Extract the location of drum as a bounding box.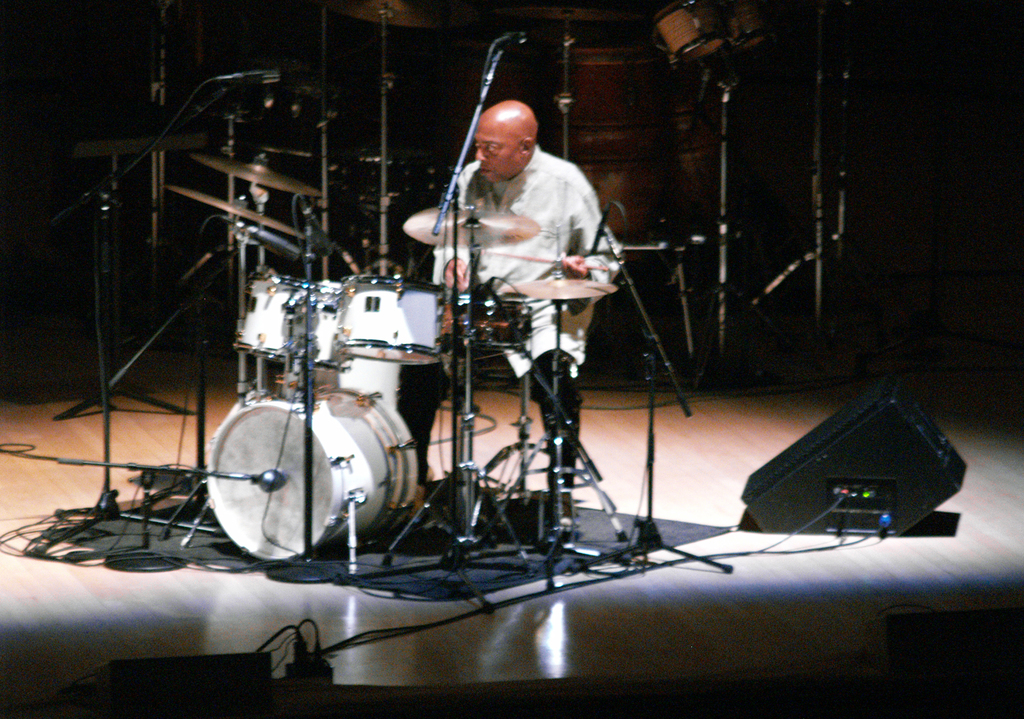
(x1=233, y1=270, x2=300, y2=360).
